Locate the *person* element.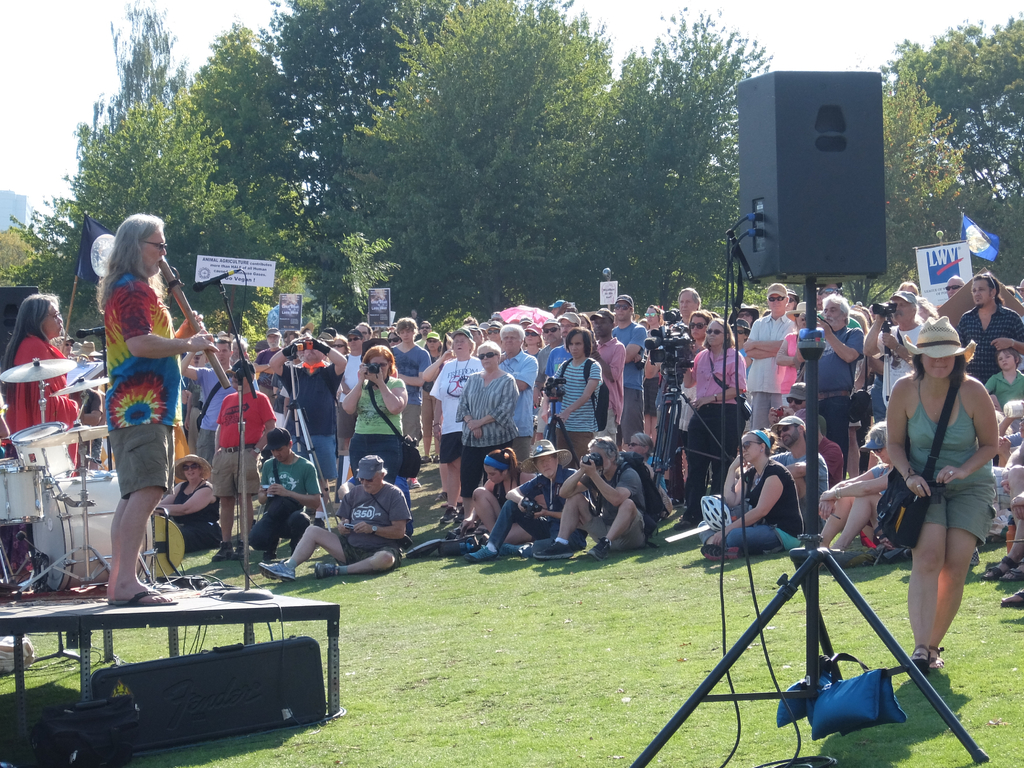
Element bbox: (742,283,794,427).
